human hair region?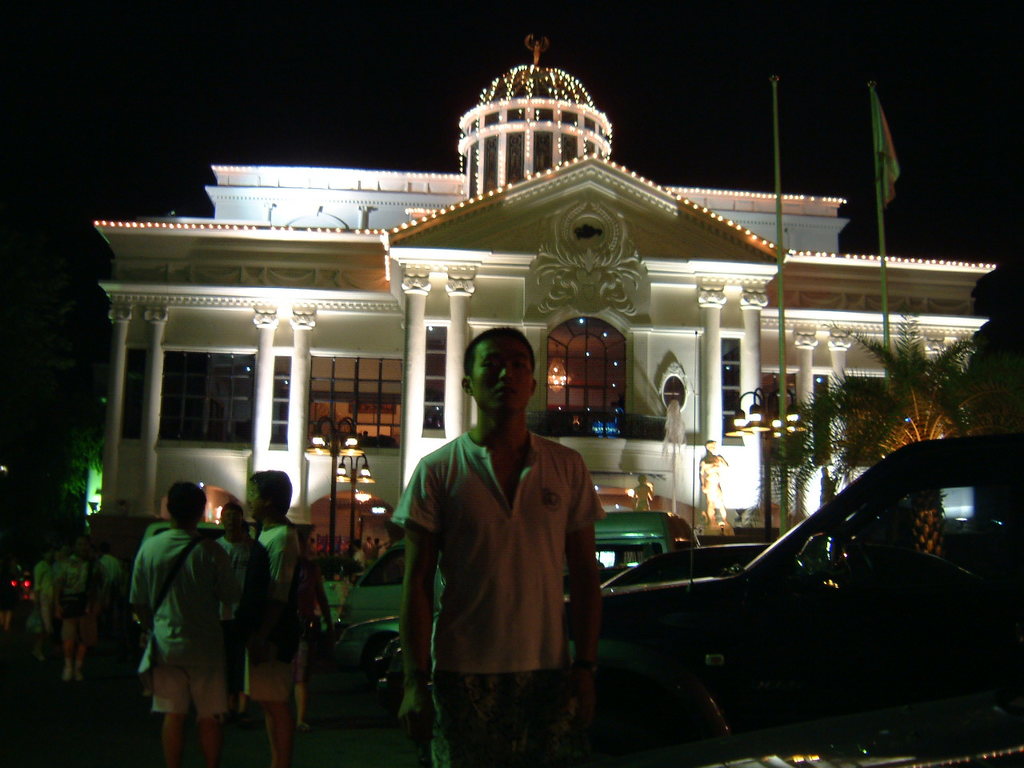
{"x1": 246, "y1": 469, "x2": 294, "y2": 514}
